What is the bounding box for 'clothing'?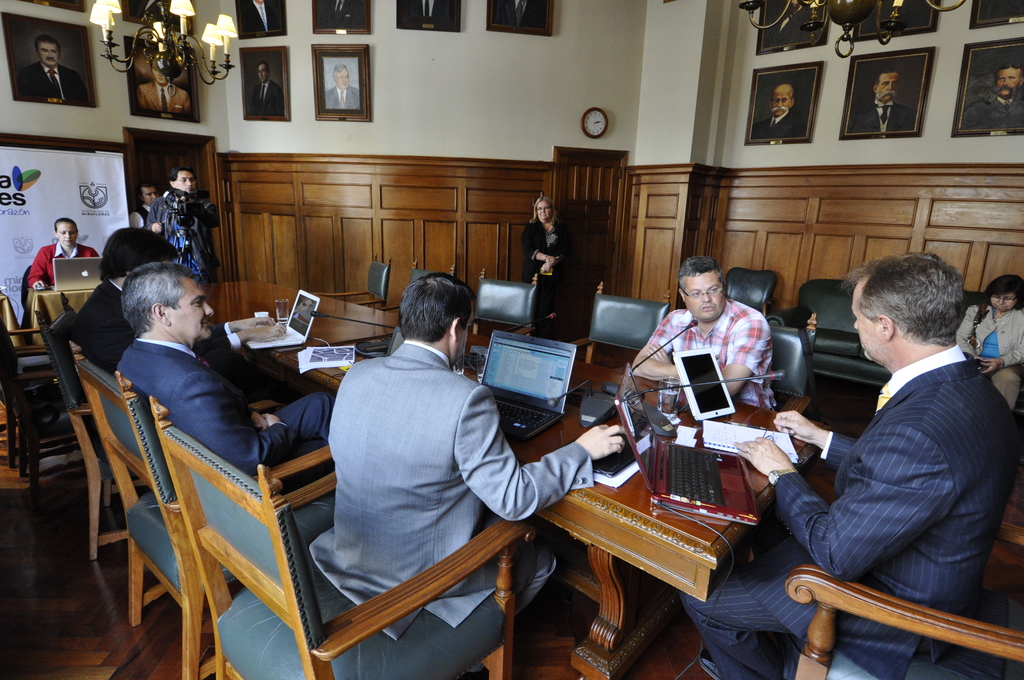
{"x1": 678, "y1": 340, "x2": 1023, "y2": 679}.
